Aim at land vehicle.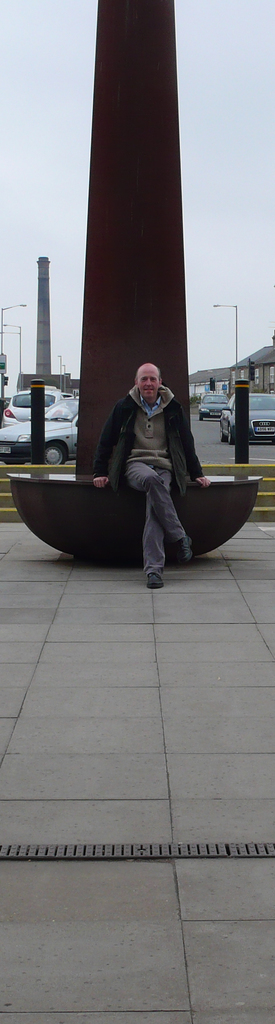
Aimed at left=199, top=395, right=228, bottom=419.
